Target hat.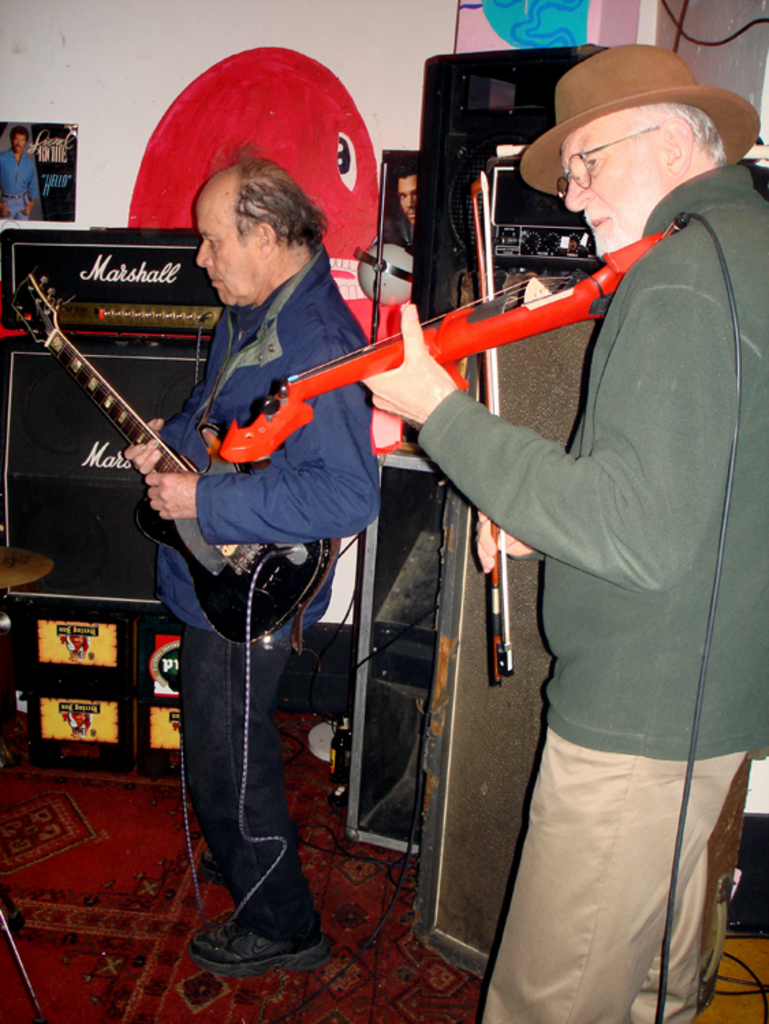
Target region: bbox(520, 44, 759, 197).
